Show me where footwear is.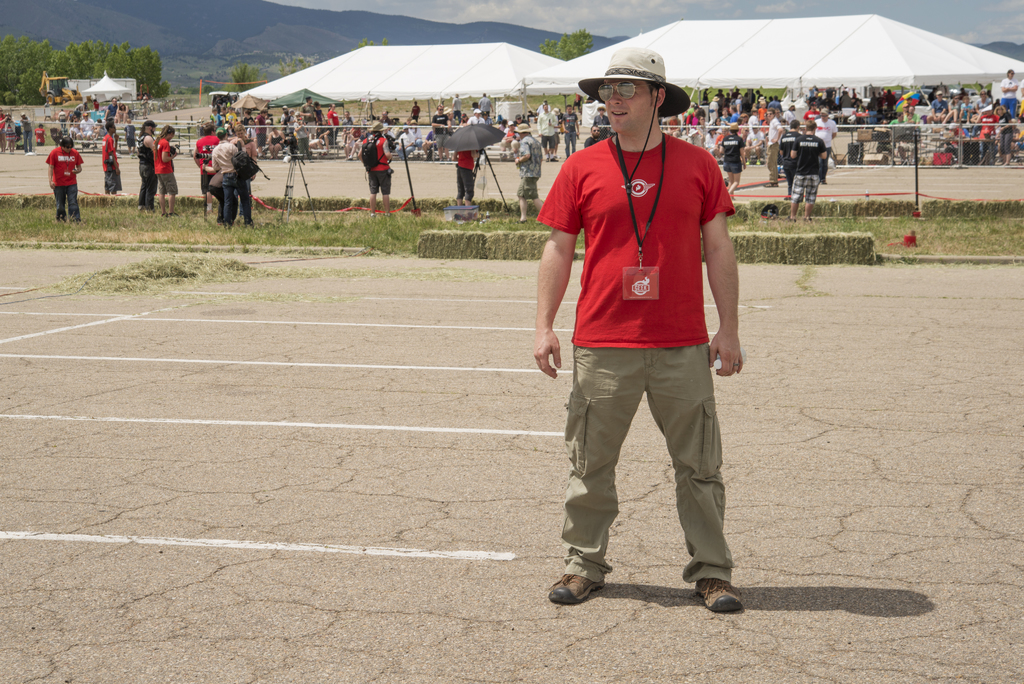
footwear is at 1002,162,1013,165.
